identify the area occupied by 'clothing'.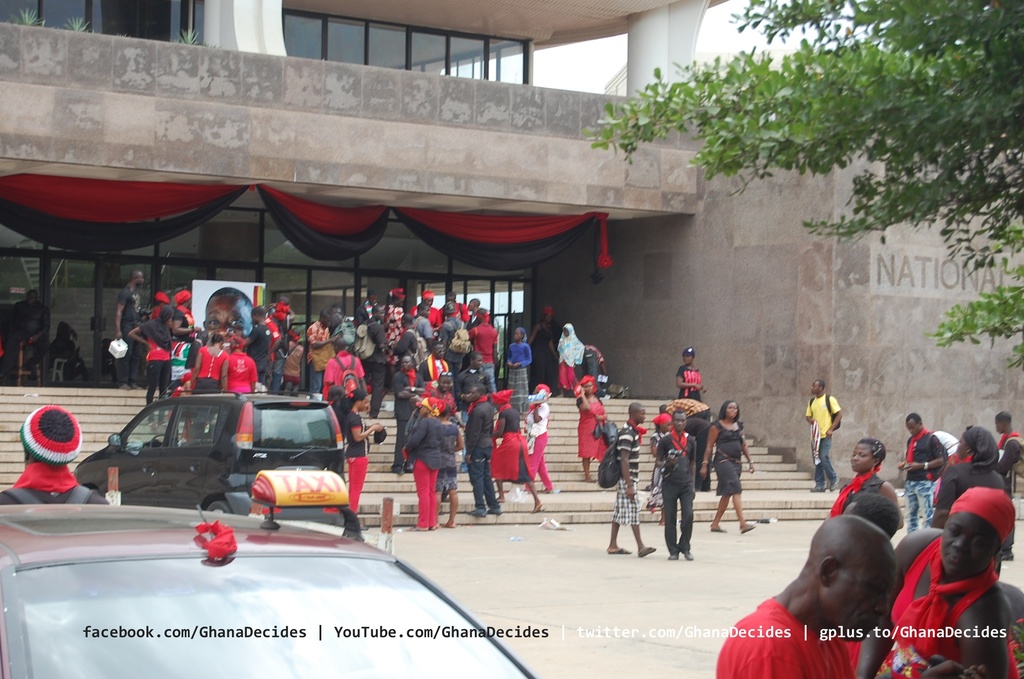
Area: <box>648,414,698,551</box>.
